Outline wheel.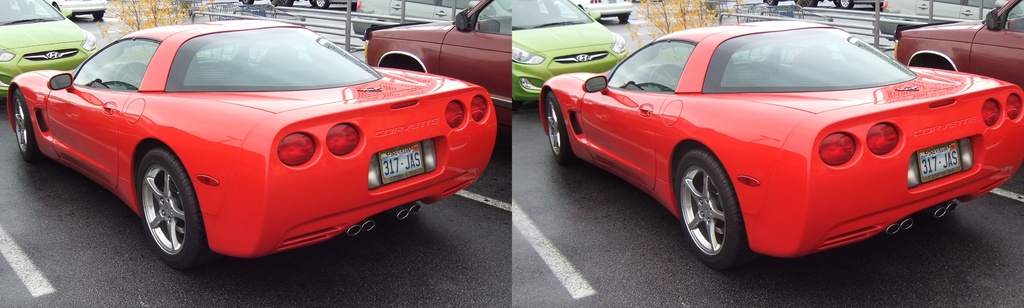
Outline: BBox(280, 0, 294, 6).
